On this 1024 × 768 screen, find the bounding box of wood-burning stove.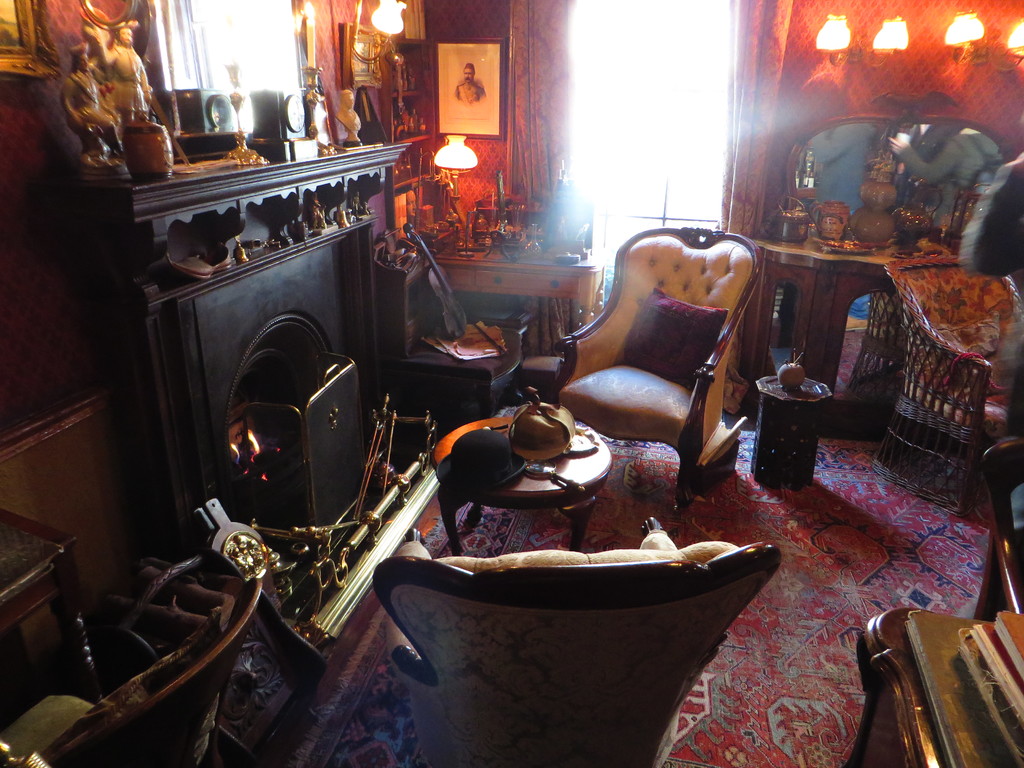
Bounding box: (221, 316, 381, 621).
